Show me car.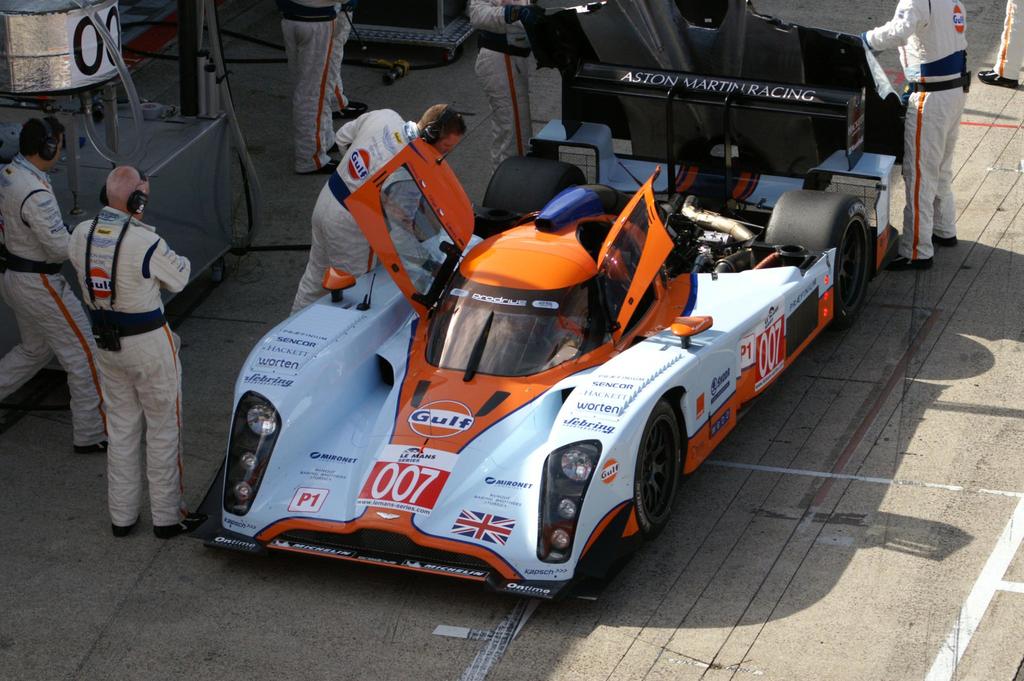
car is here: {"left": 203, "top": 0, "right": 915, "bottom": 608}.
